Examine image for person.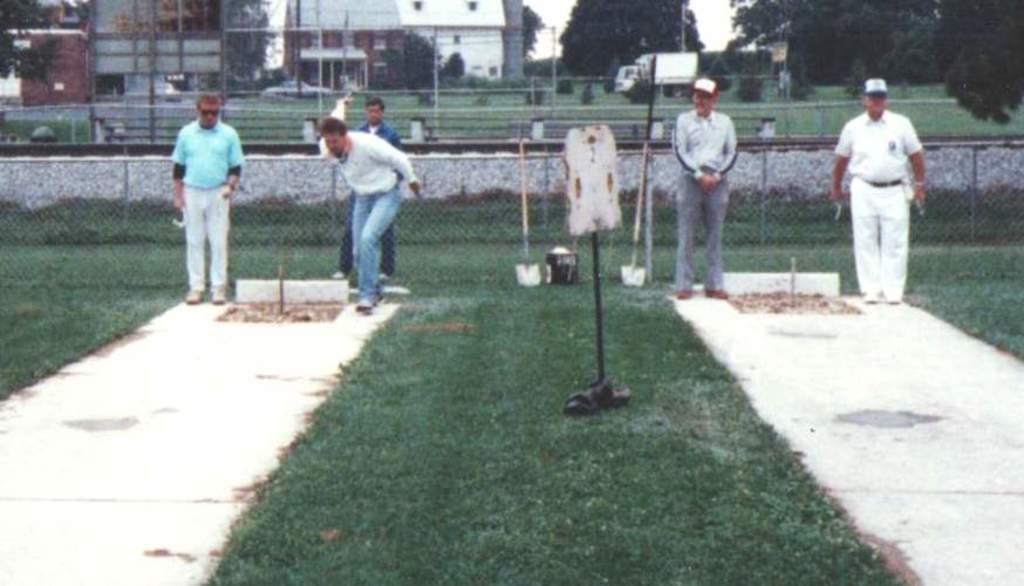
Examination result: 833/75/931/307.
